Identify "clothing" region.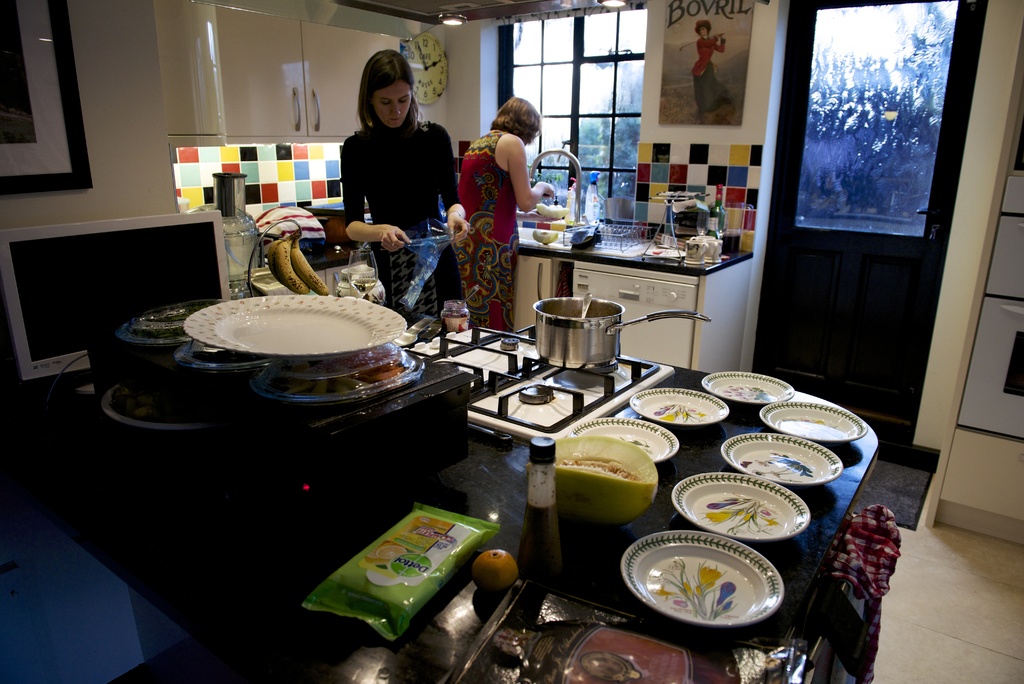
Region: detection(691, 36, 727, 111).
